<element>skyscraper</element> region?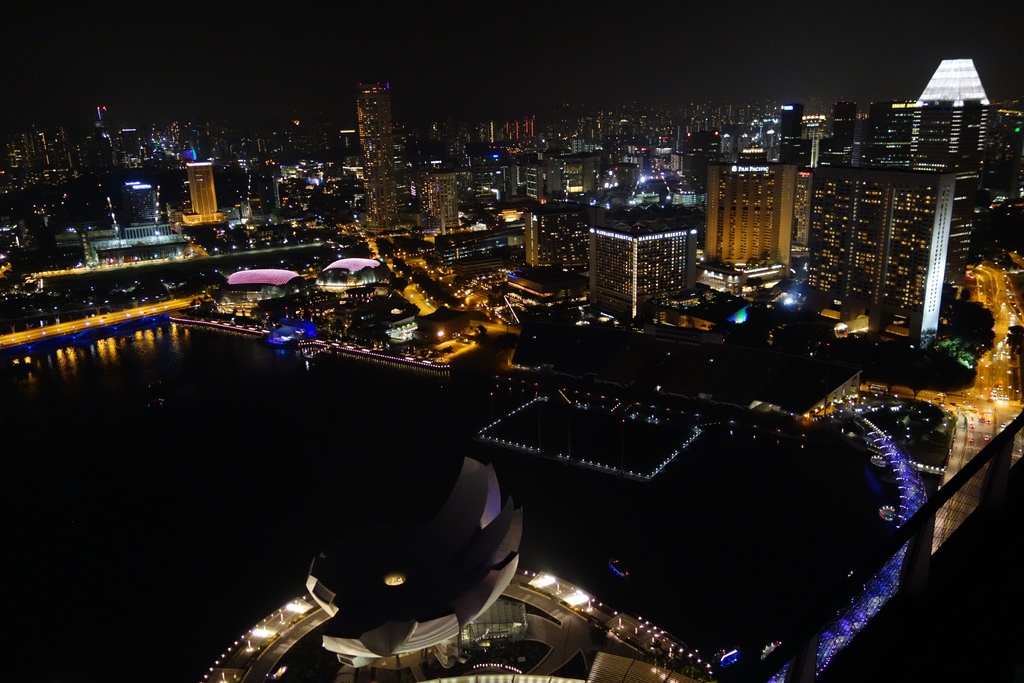
1,129,61,177
